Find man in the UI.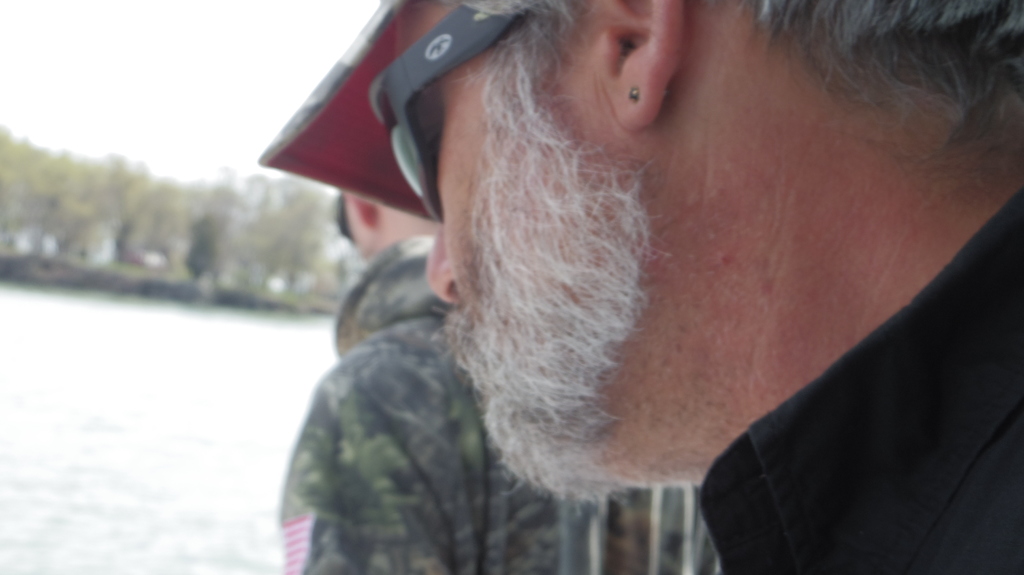
UI element at <region>280, 190, 719, 574</region>.
